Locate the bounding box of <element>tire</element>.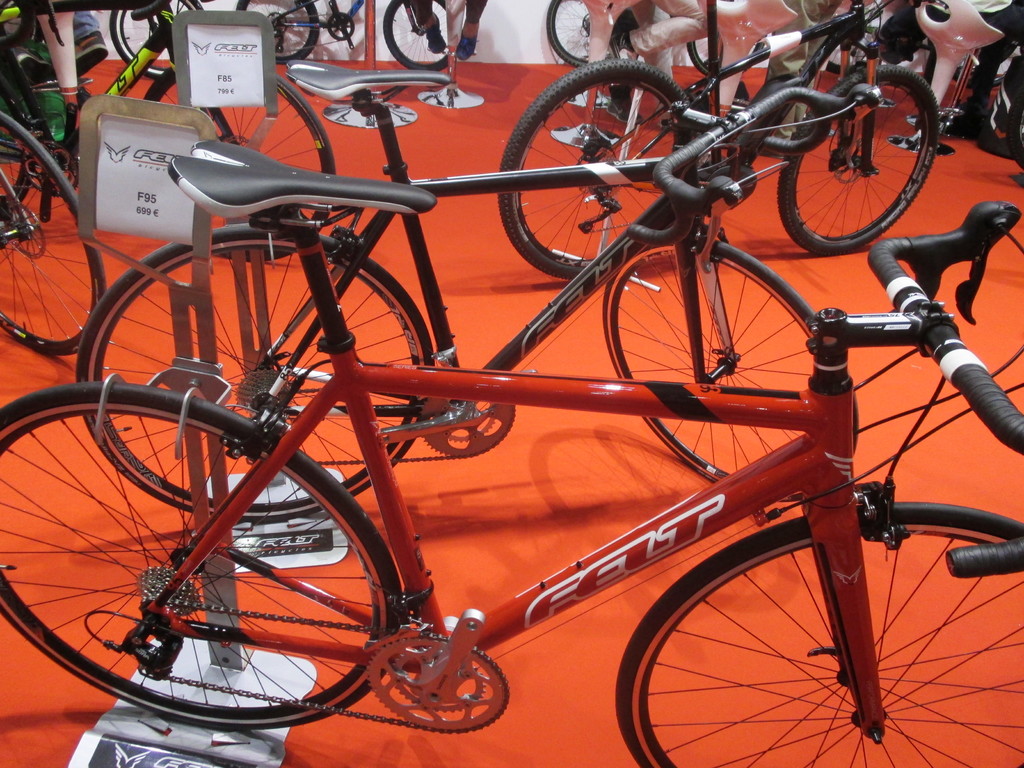
Bounding box: l=498, t=60, r=708, b=280.
